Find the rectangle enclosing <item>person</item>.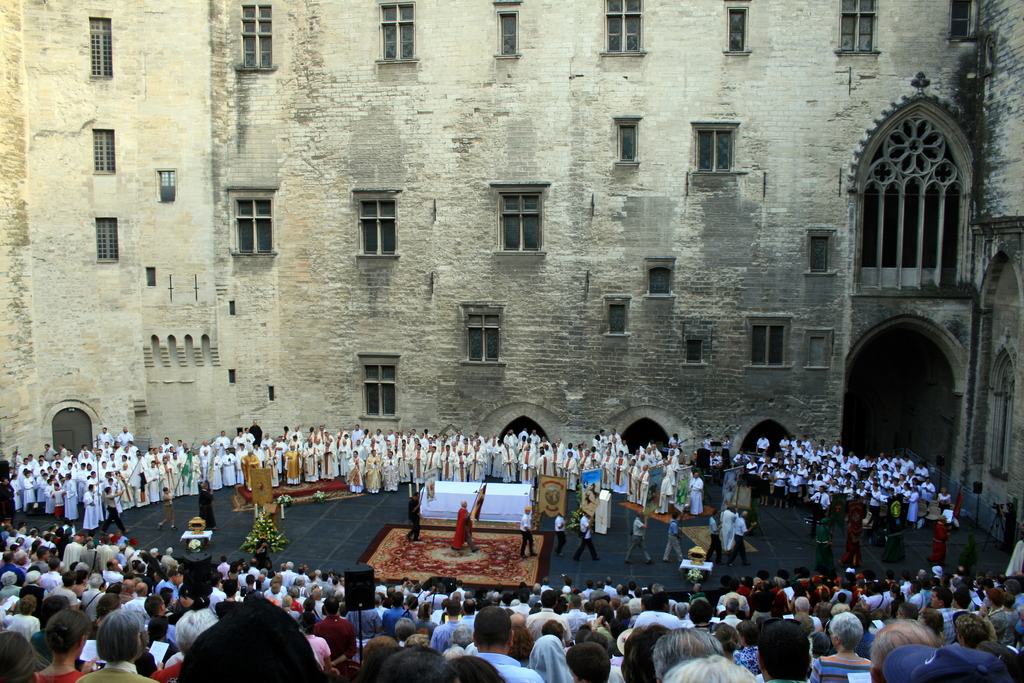
[left=927, top=515, right=951, bottom=563].
